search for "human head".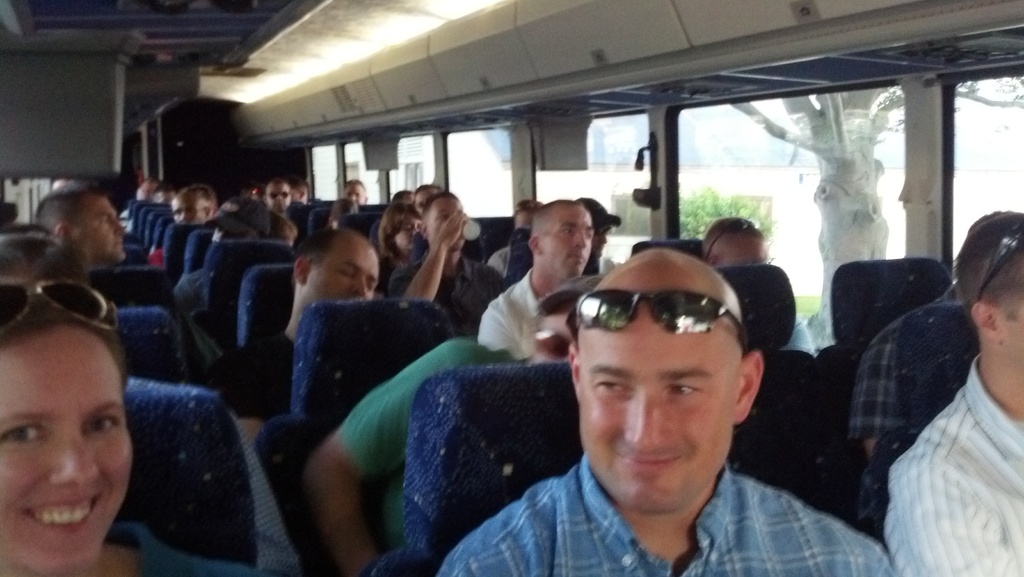
Found at <box>173,179,216,223</box>.
